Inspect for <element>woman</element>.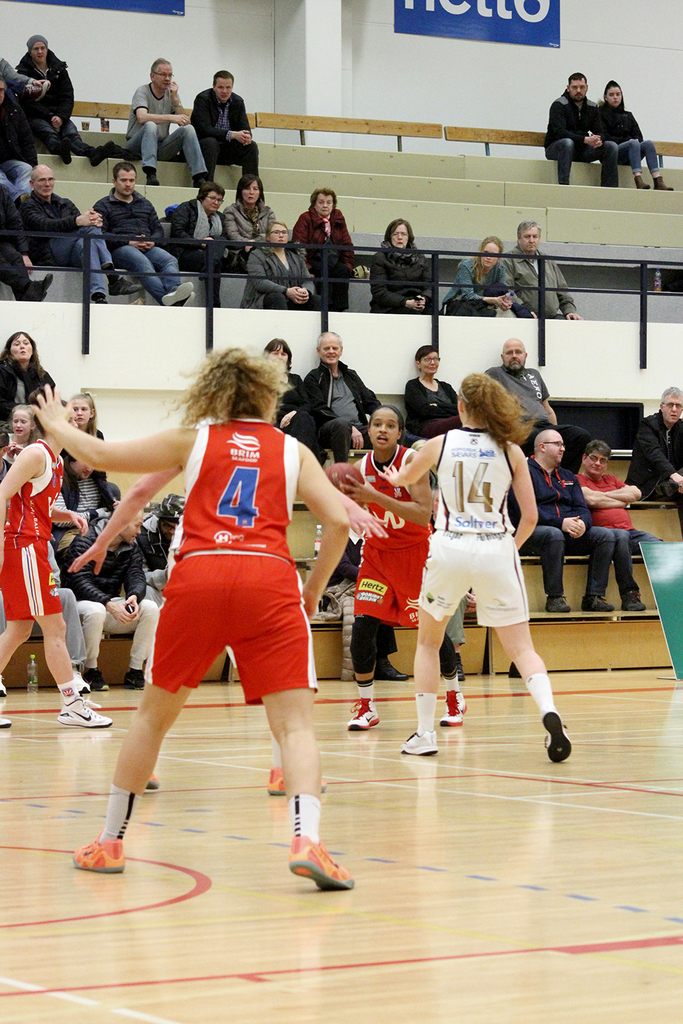
Inspection: Rect(364, 403, 451, 722).
